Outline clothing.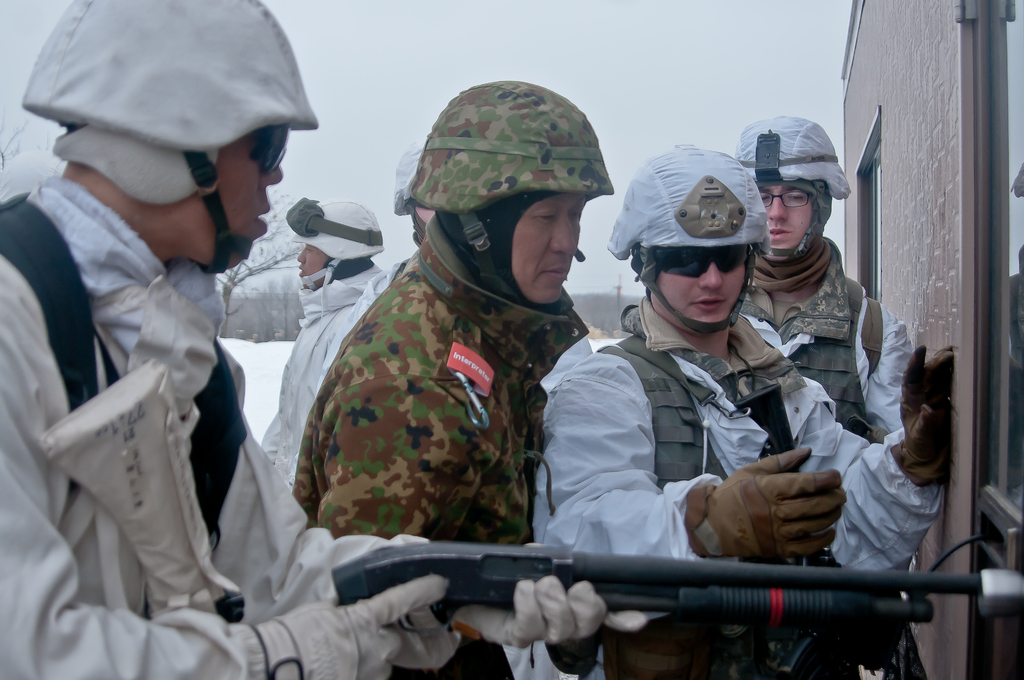
Outline: <box>529,340,947,608</box>.
